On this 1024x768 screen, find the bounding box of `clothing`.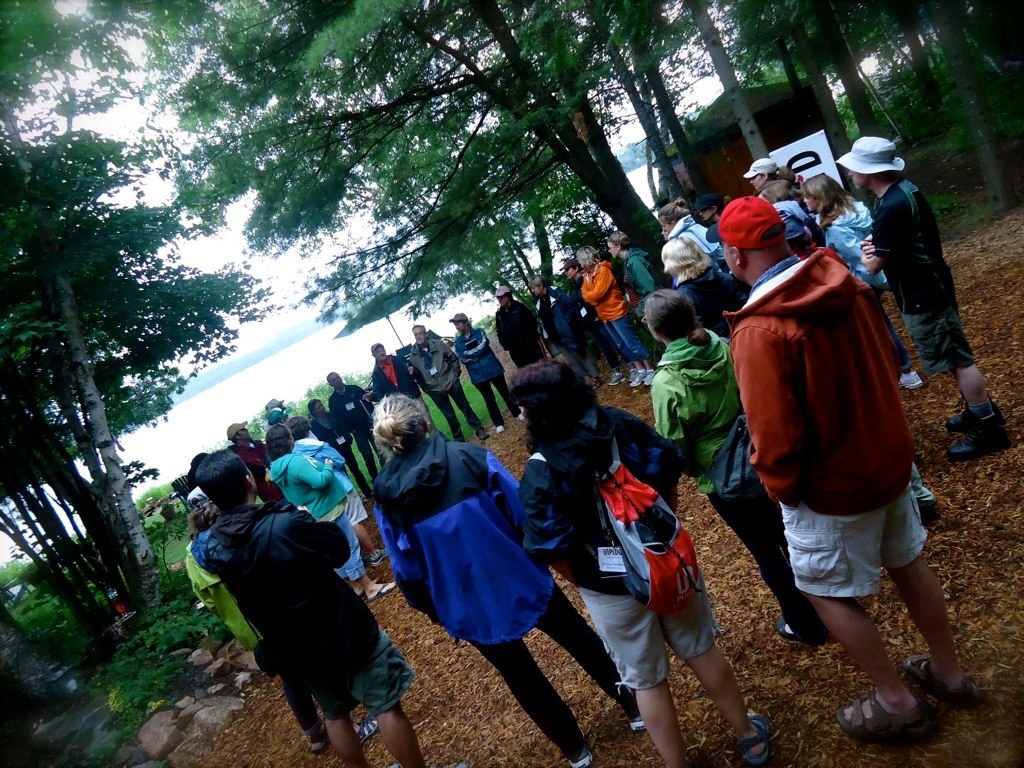
Bounding box: pyautogui.locateOnScreen(308, 406, 361, 489).
